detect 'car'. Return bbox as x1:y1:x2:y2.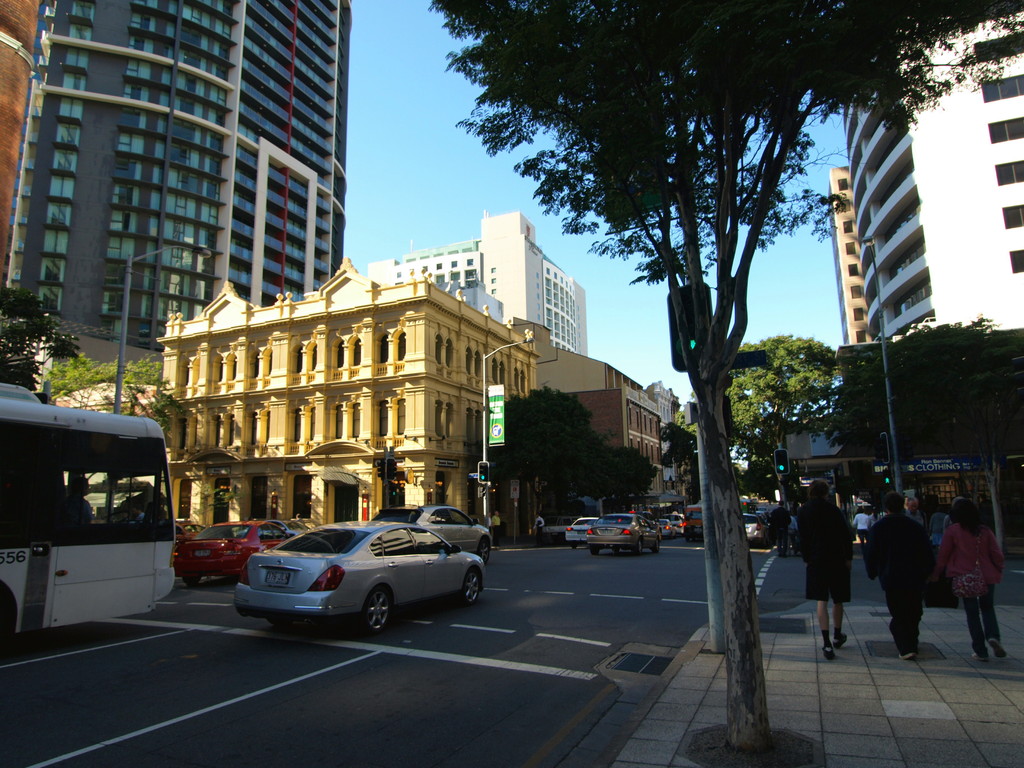
173:508:302:586.
